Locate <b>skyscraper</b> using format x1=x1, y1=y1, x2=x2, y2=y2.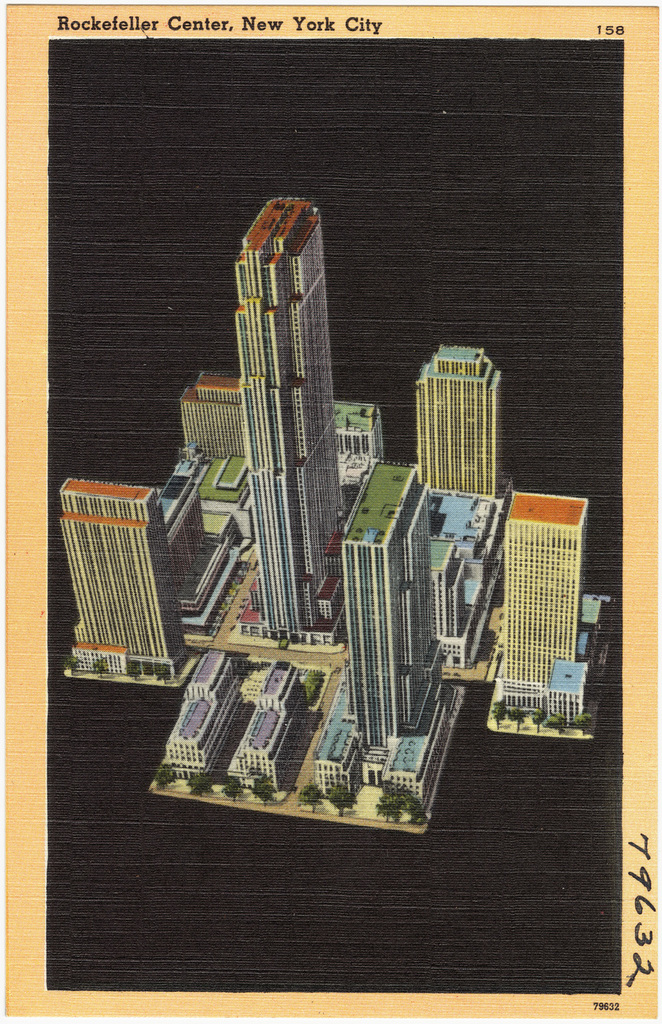
x1=47, y1=472, x2=208, y2=670.
